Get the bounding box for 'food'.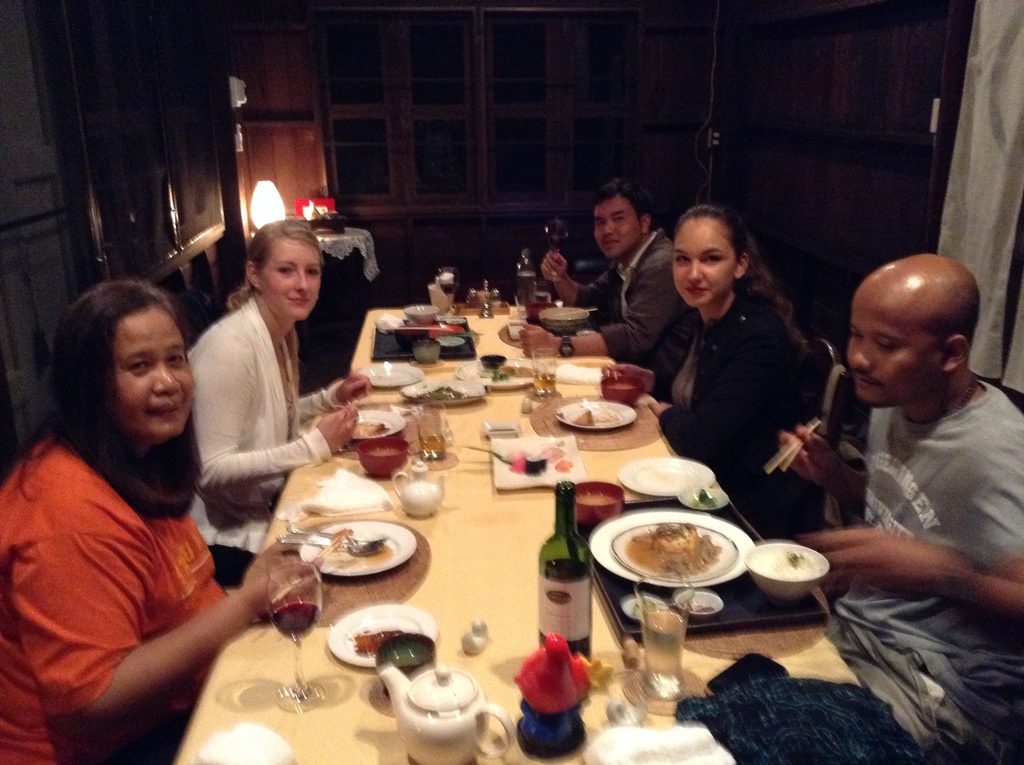
Rect(609, 381, 636, 392).
